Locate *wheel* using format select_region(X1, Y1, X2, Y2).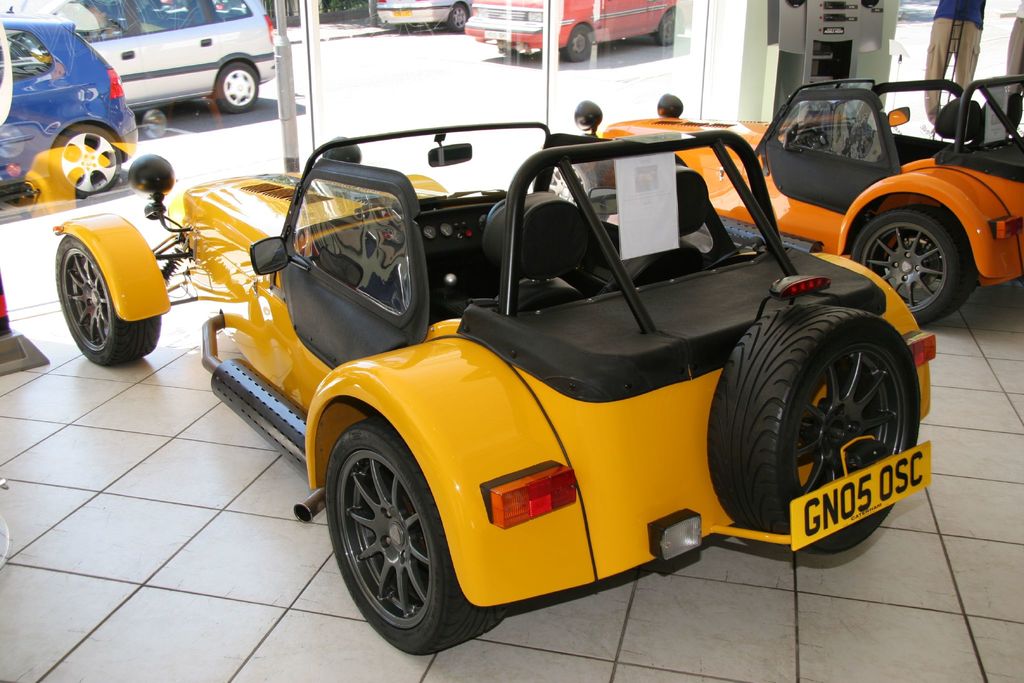
select_region(212, 64, 257, 115).
